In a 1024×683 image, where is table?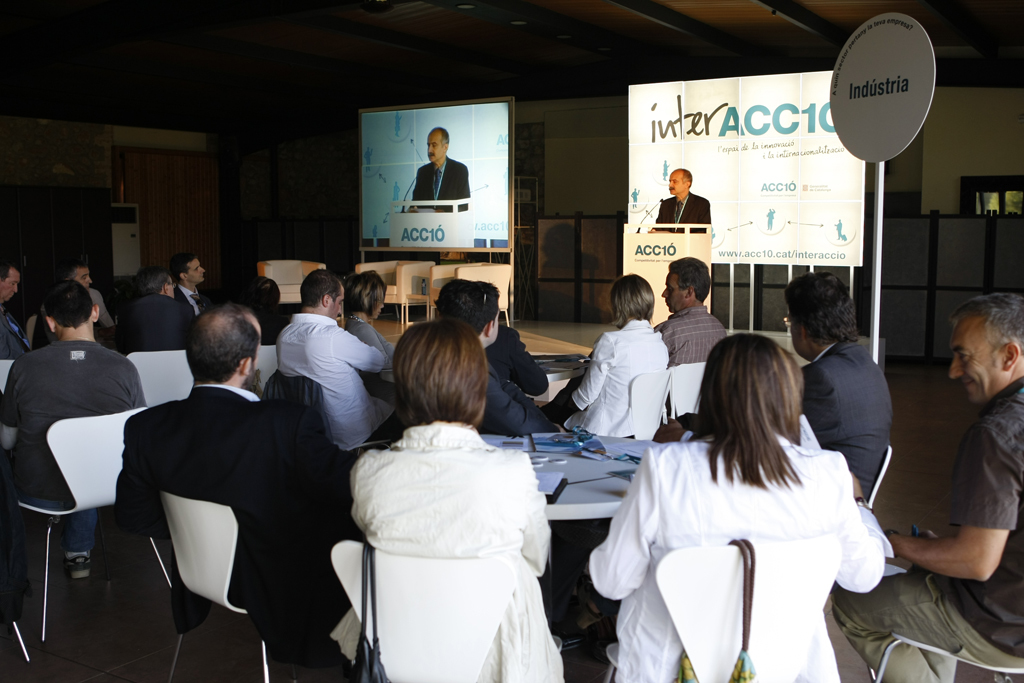
pyautogui.locateOnScreen(485, 419, 667, 566).
